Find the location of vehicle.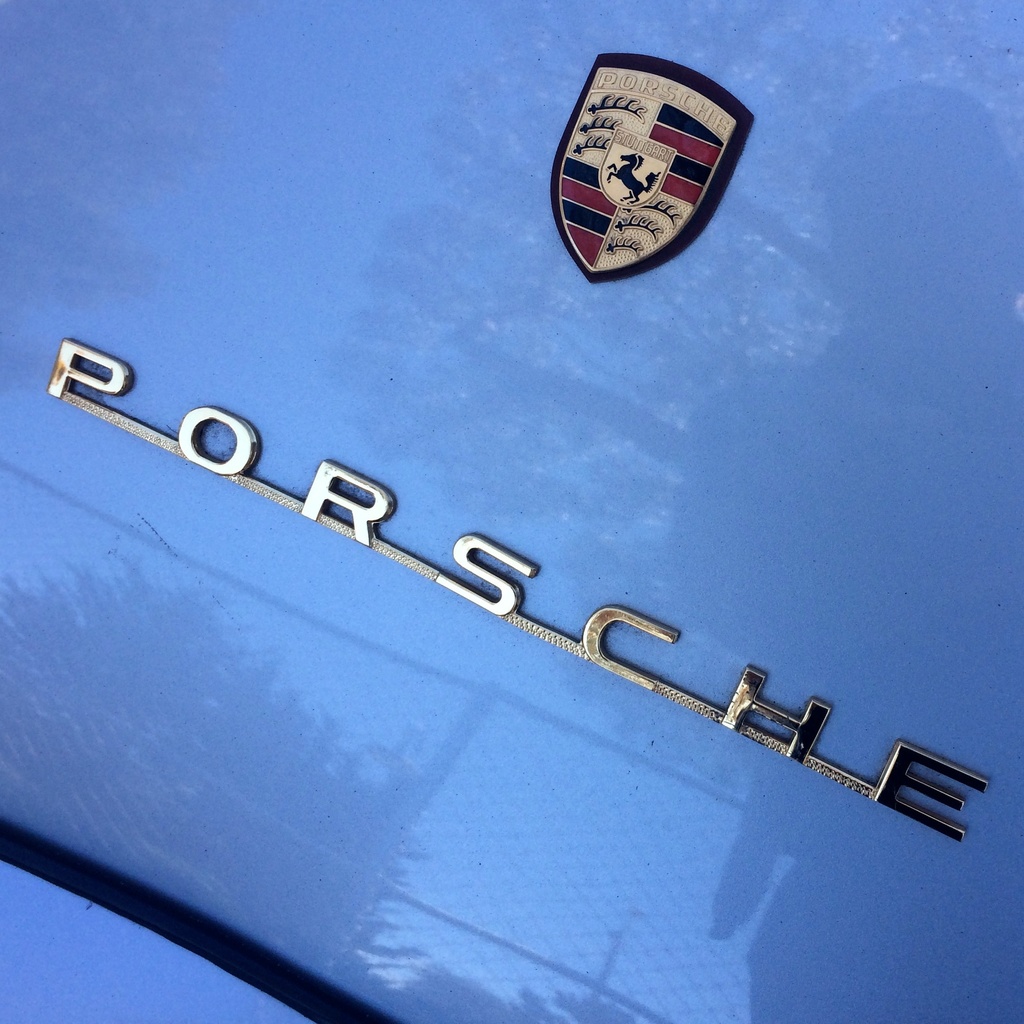
Location: 0/0/1023/1023.
